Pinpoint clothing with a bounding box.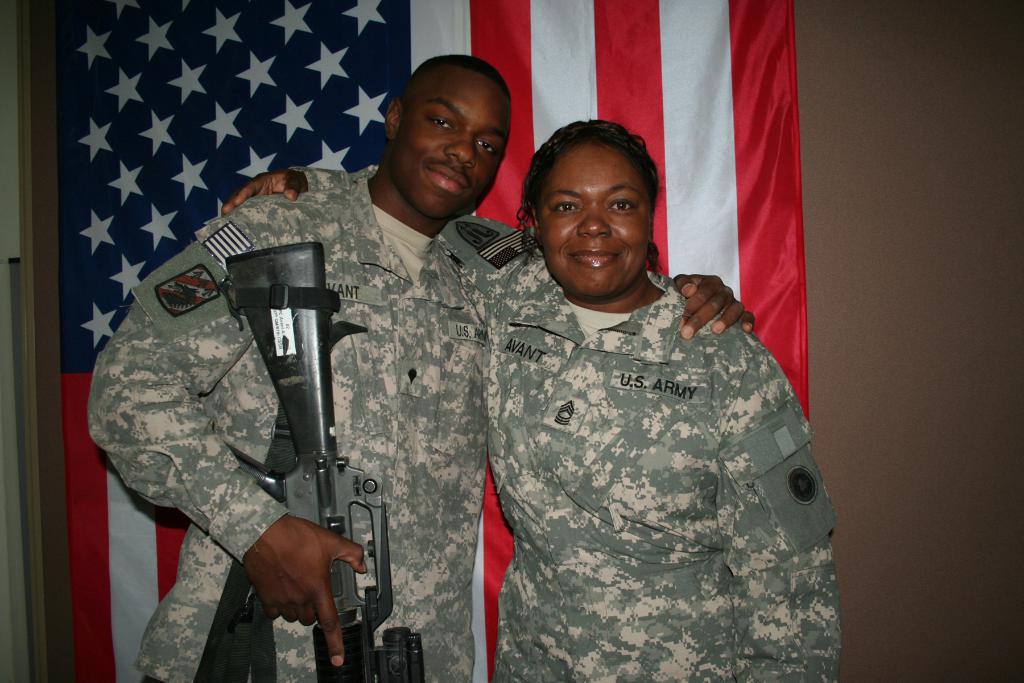
Rect(93, 155, 513, 682).
